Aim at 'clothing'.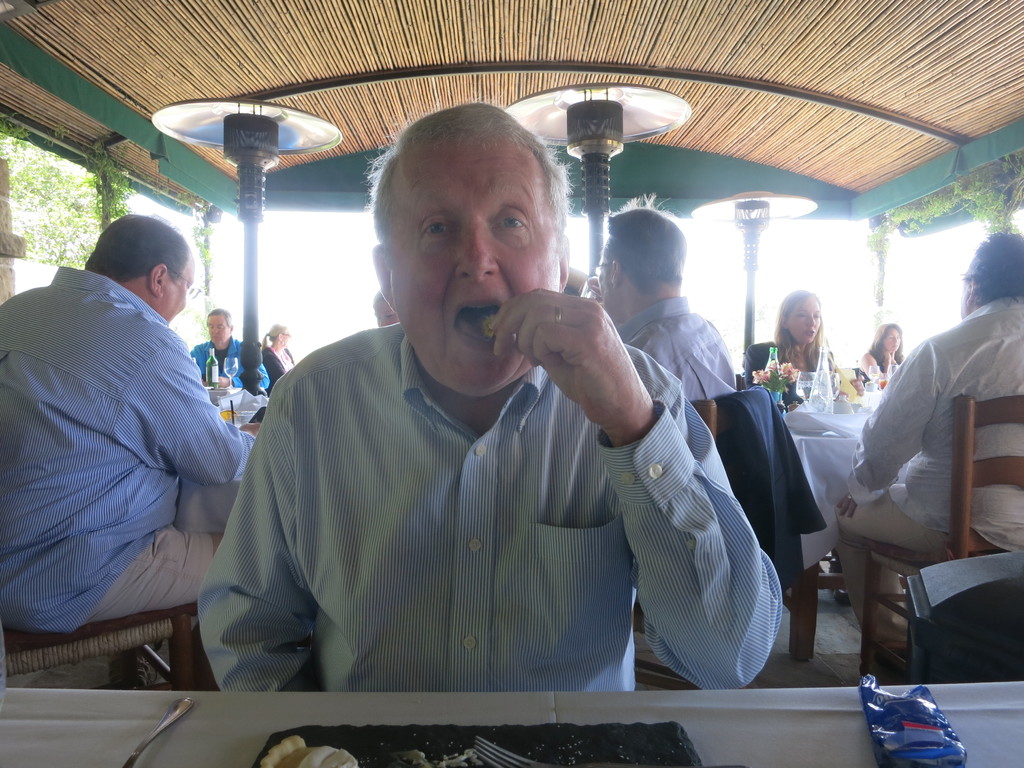
Aimed at [831,294,1023,653].
